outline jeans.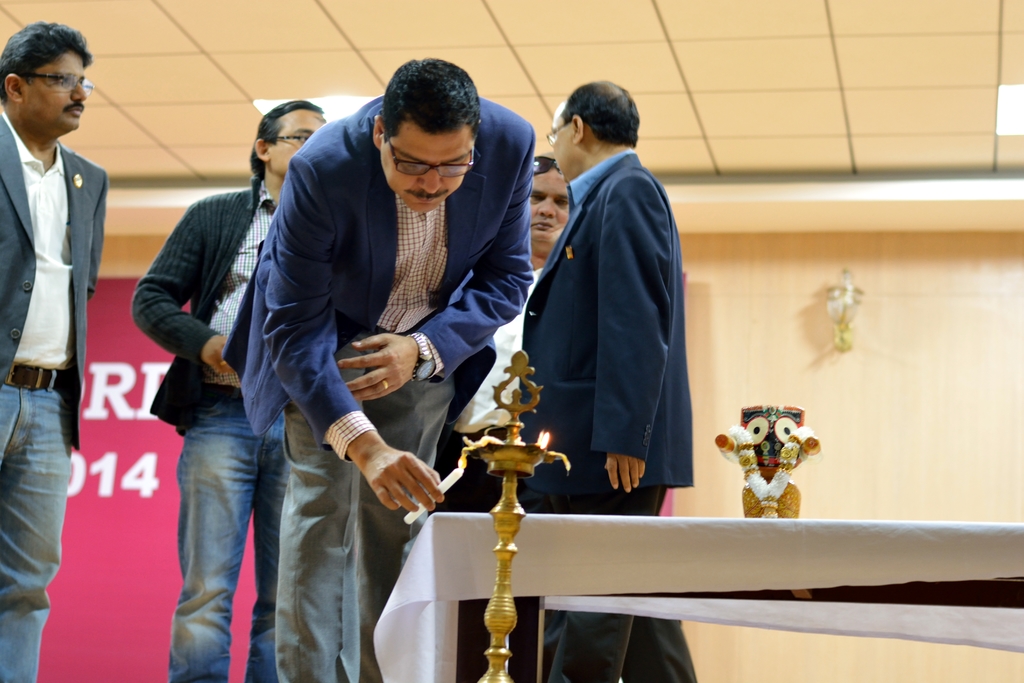
Outline: <box>159,376,298,682</box>.
